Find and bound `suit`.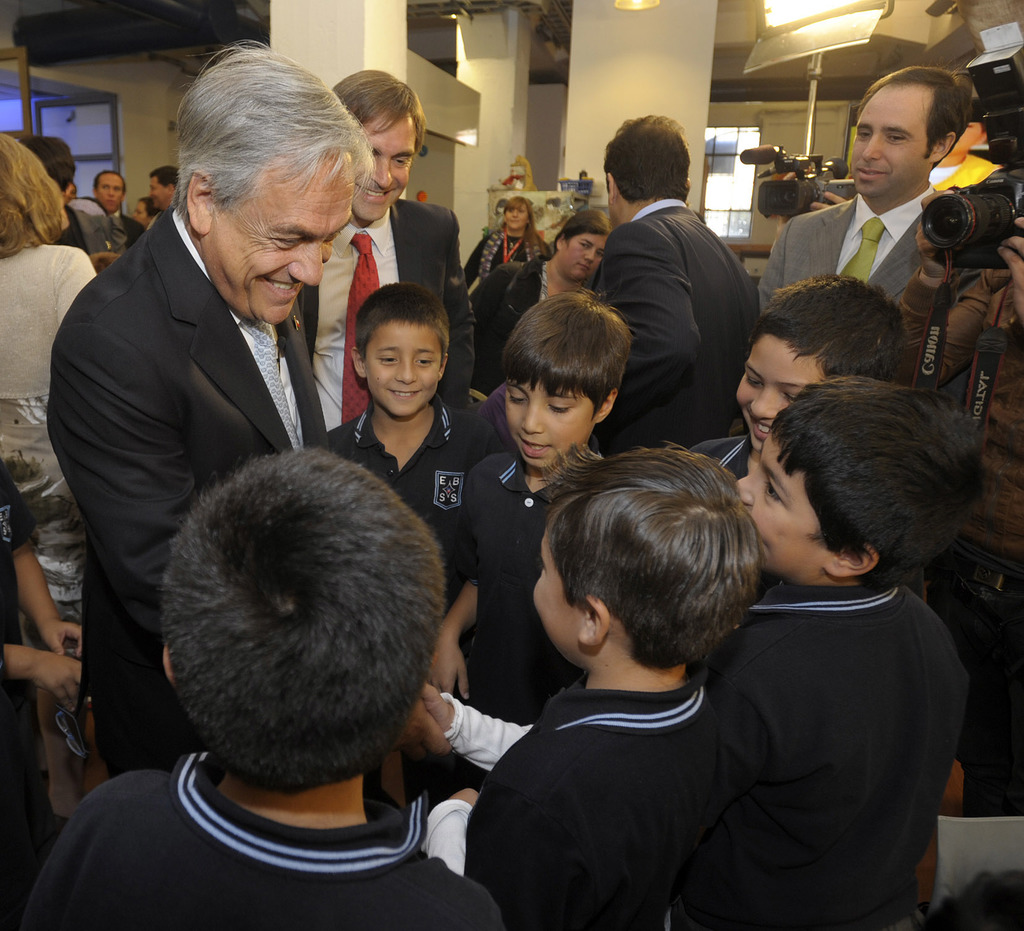
Bound: 588:197:766:460.
